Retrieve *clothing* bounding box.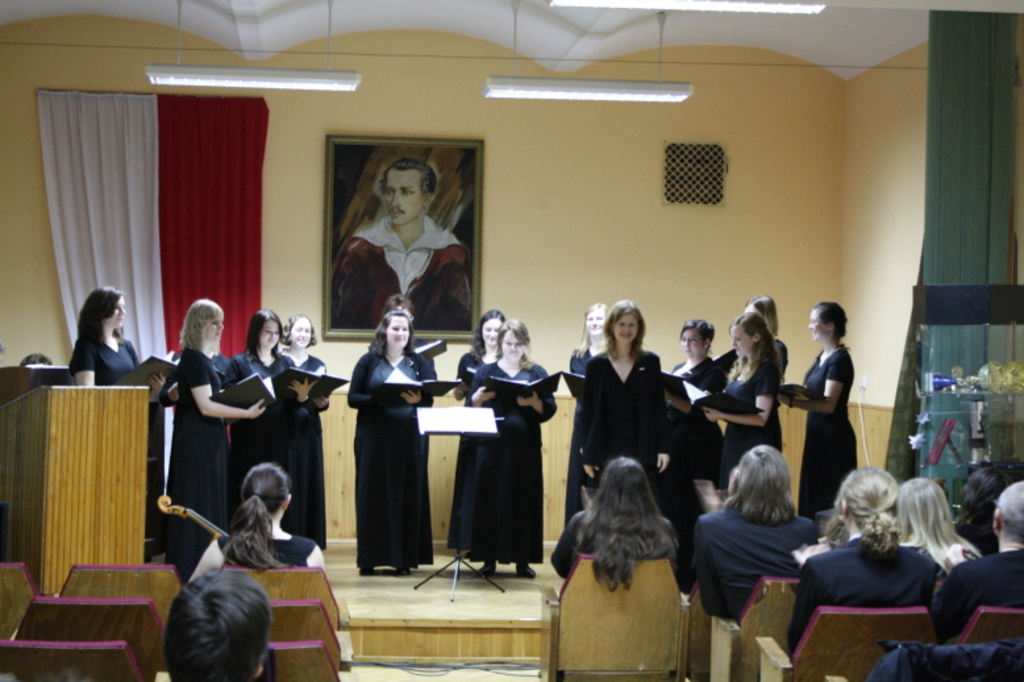
Bounding box: detection(326, 217, 471, 337).
